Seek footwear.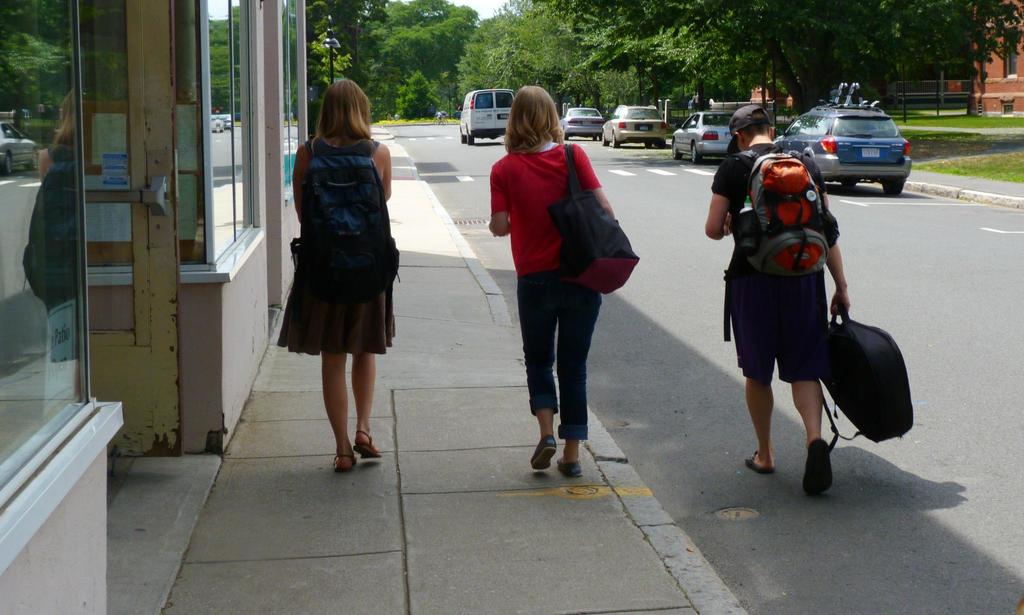
797, 433, 831, 498.
